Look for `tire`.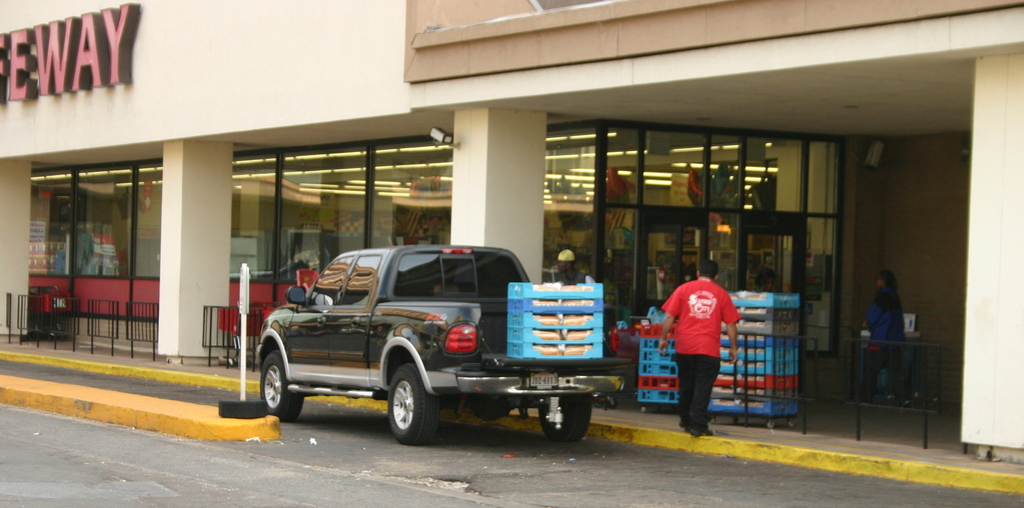
Found: detection(765, 418, 774, 429).
